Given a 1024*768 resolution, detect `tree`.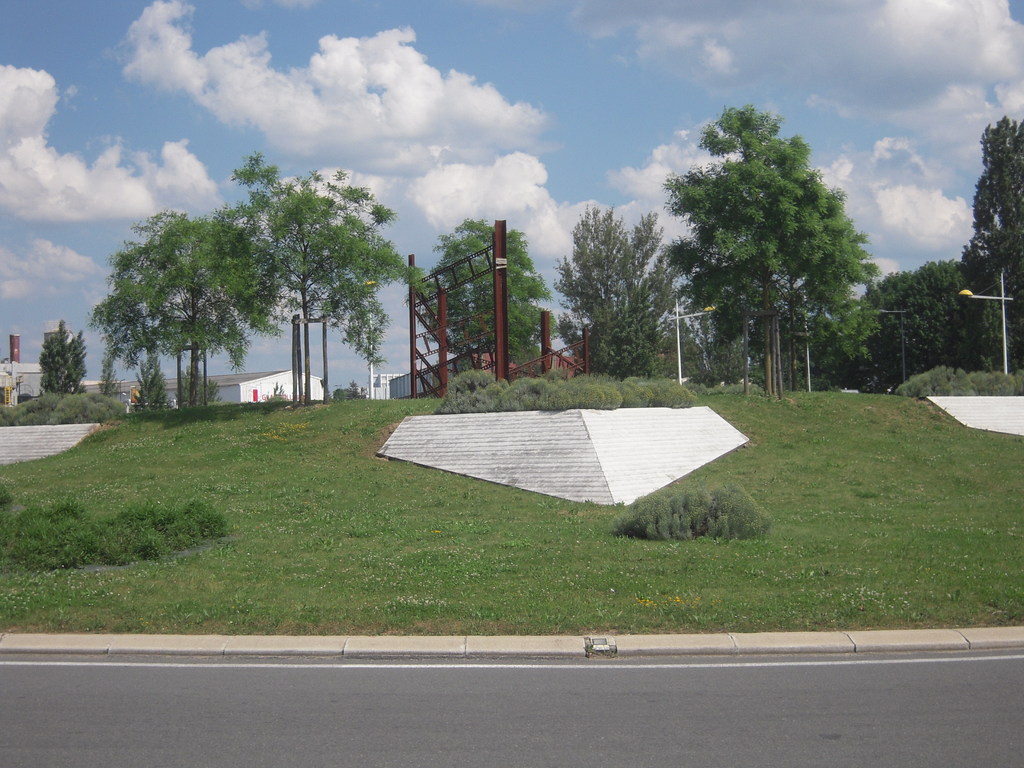
(40, 321, 95, 399).
